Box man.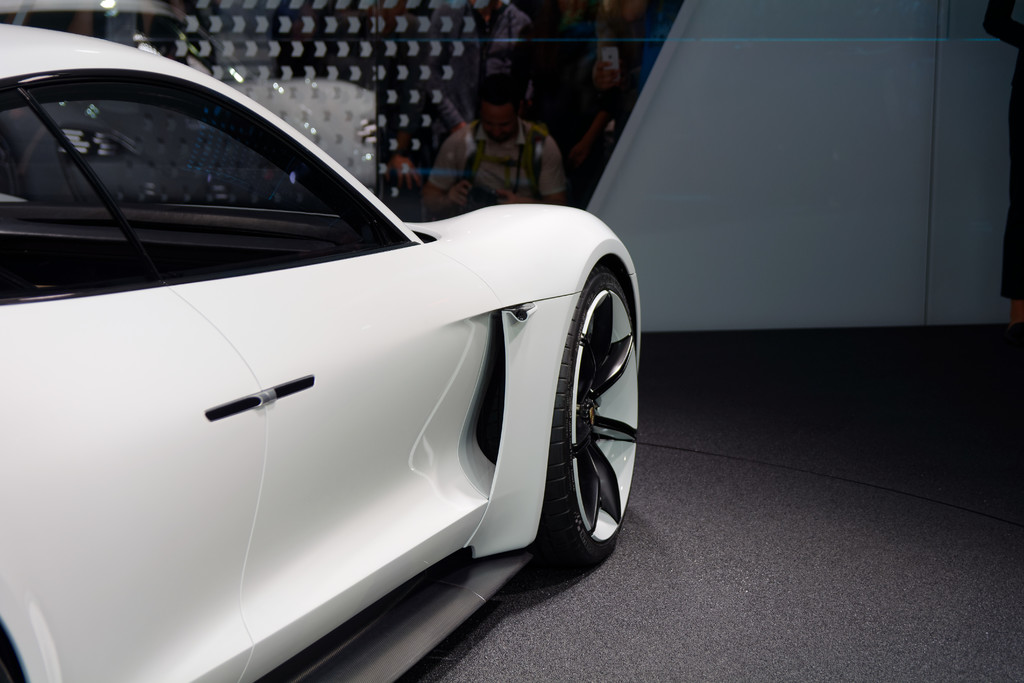
crop(424, 88, 593, 198).
